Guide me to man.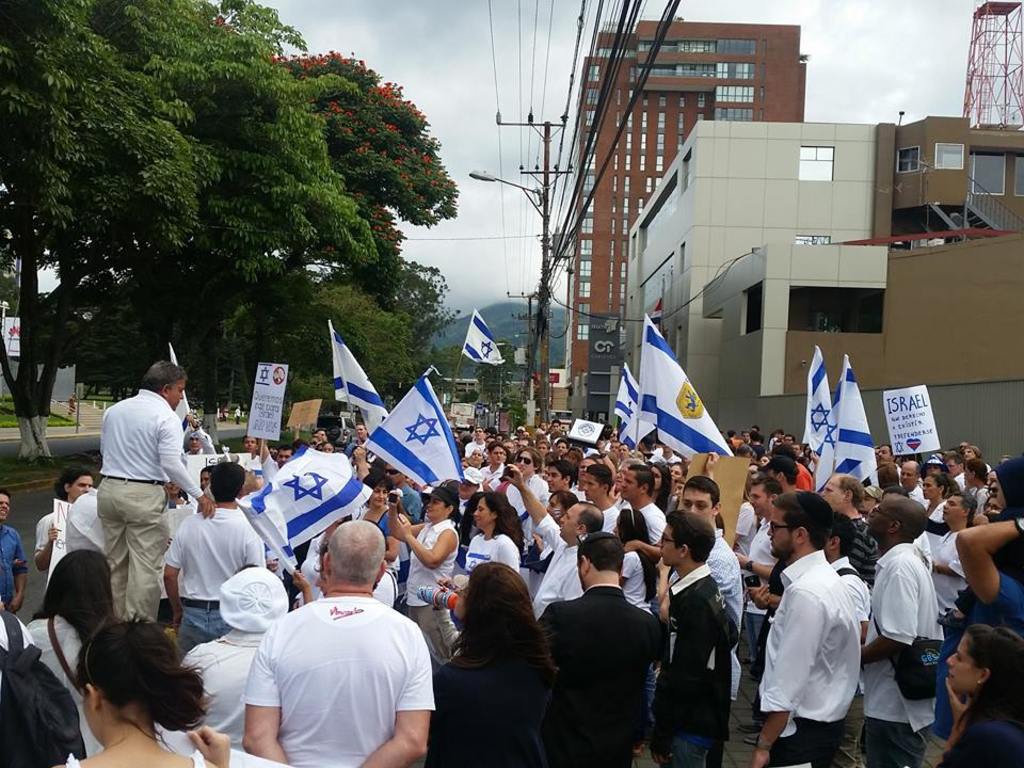
Guidance: region(345, 421, 374, 457).
